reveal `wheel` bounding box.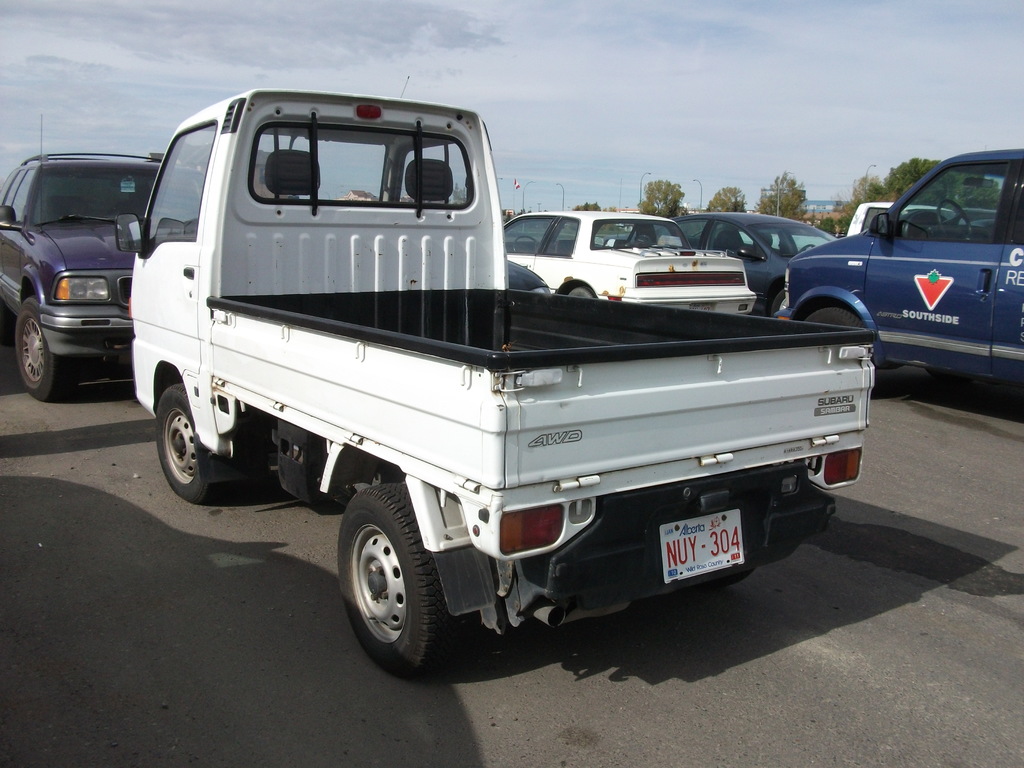
Revealed: x1=801, y1=300, x2=879, y2=333.
